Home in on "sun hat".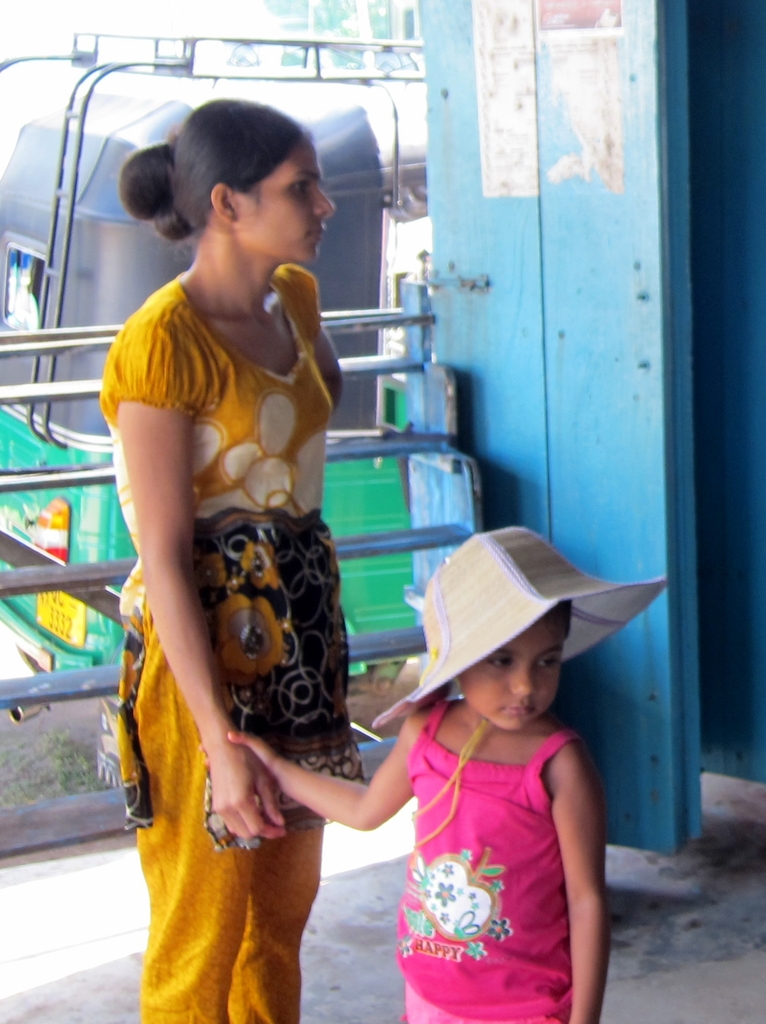
Homed in at x1=372, y1=522, x2=668, y2=729.
